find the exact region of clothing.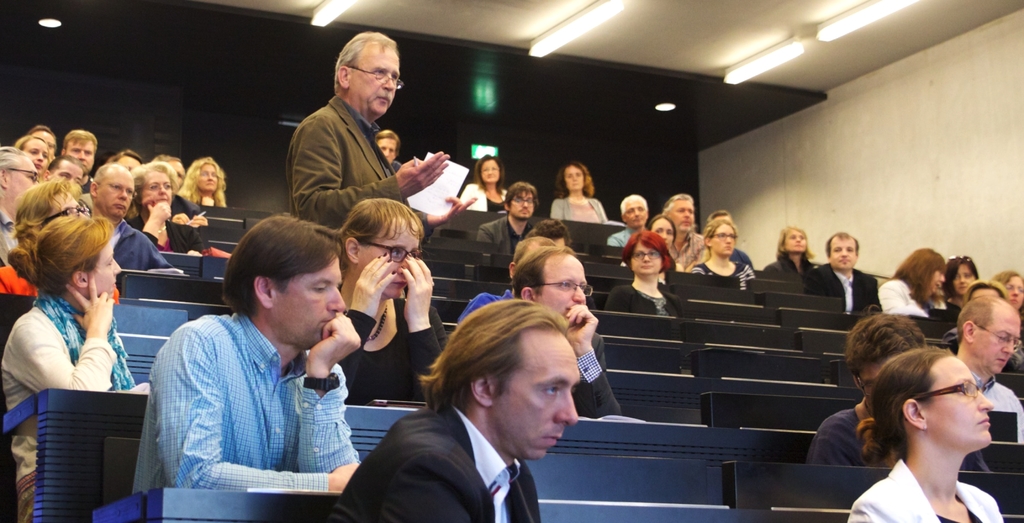
Exact region: l=0, t=212, r=15, b=266.
